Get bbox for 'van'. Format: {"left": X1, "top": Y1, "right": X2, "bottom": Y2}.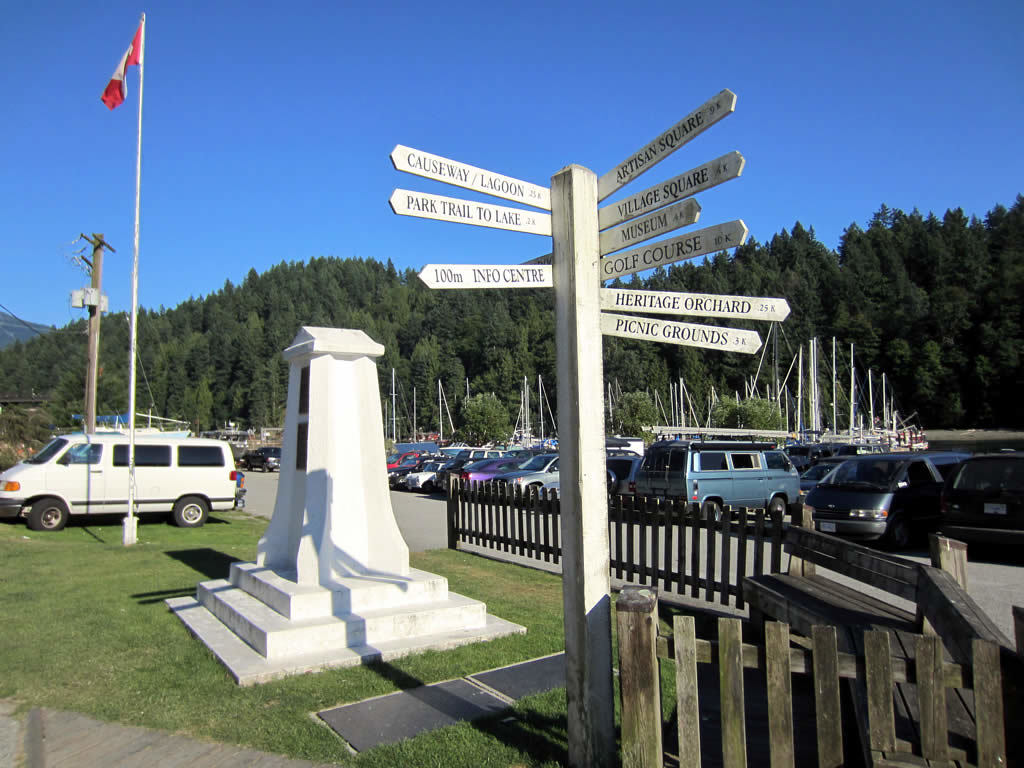
{"left": 633, "top": 440, "right": 805, "bottom": 524}.
